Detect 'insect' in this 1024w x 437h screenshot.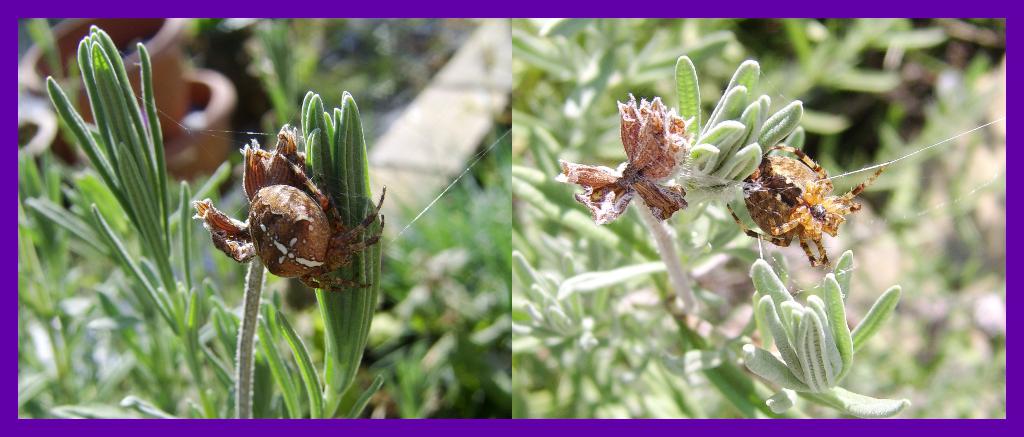
Detection: locate(555, 94, 687, 227).
